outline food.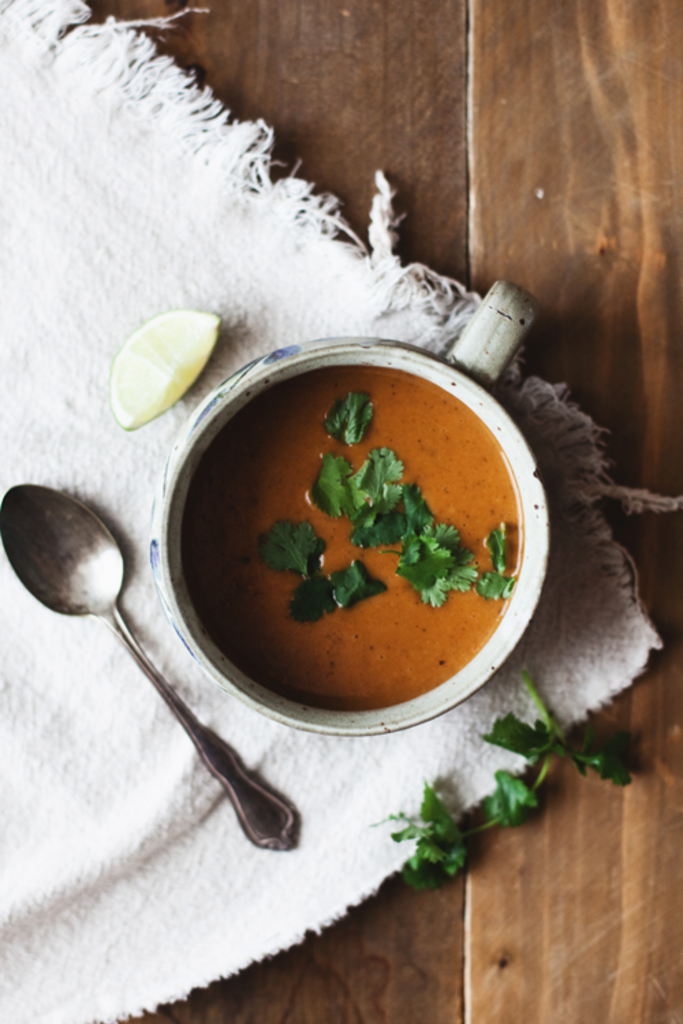
Outline: BBox(107, 304, 217, 433).
